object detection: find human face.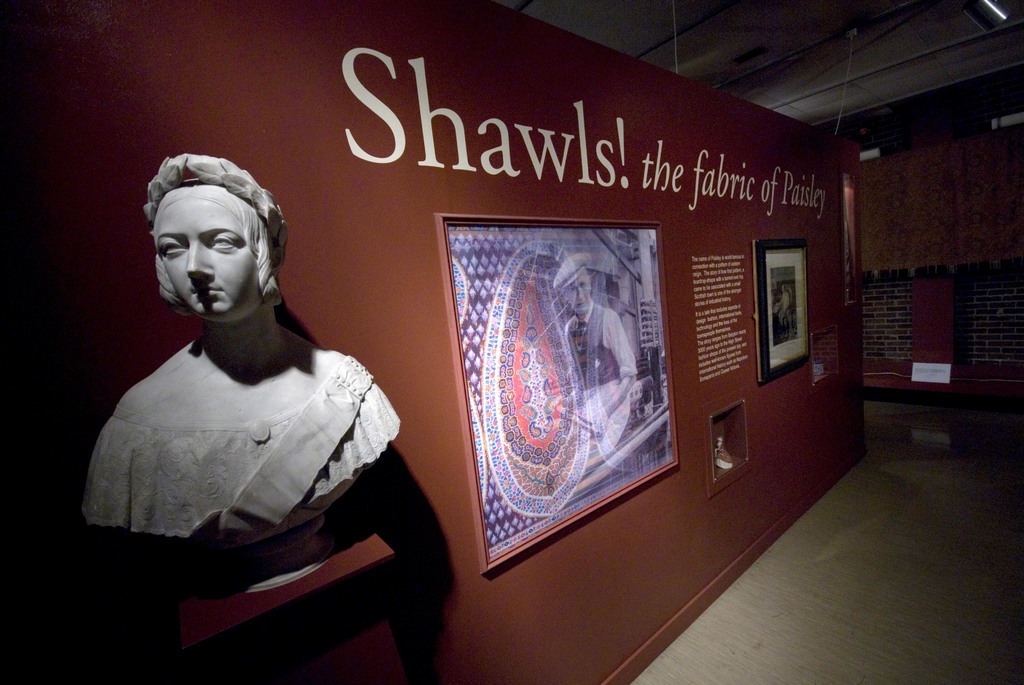
l=157, t=190, r=257, b=319.
